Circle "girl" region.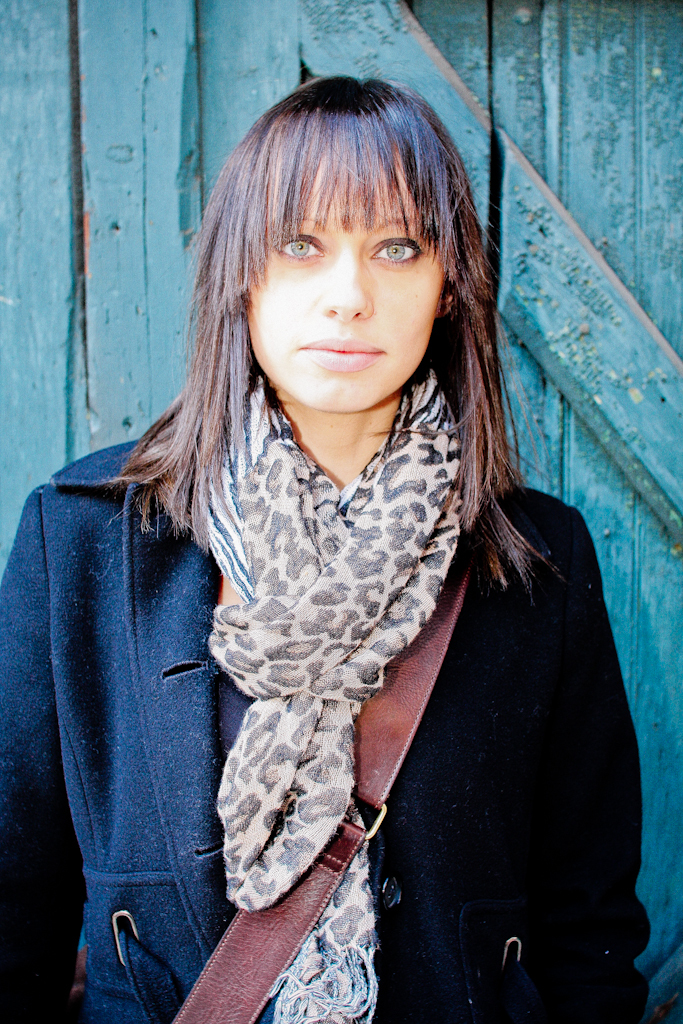
Region: (left=0, top=72, right=652, bottom=1023).
